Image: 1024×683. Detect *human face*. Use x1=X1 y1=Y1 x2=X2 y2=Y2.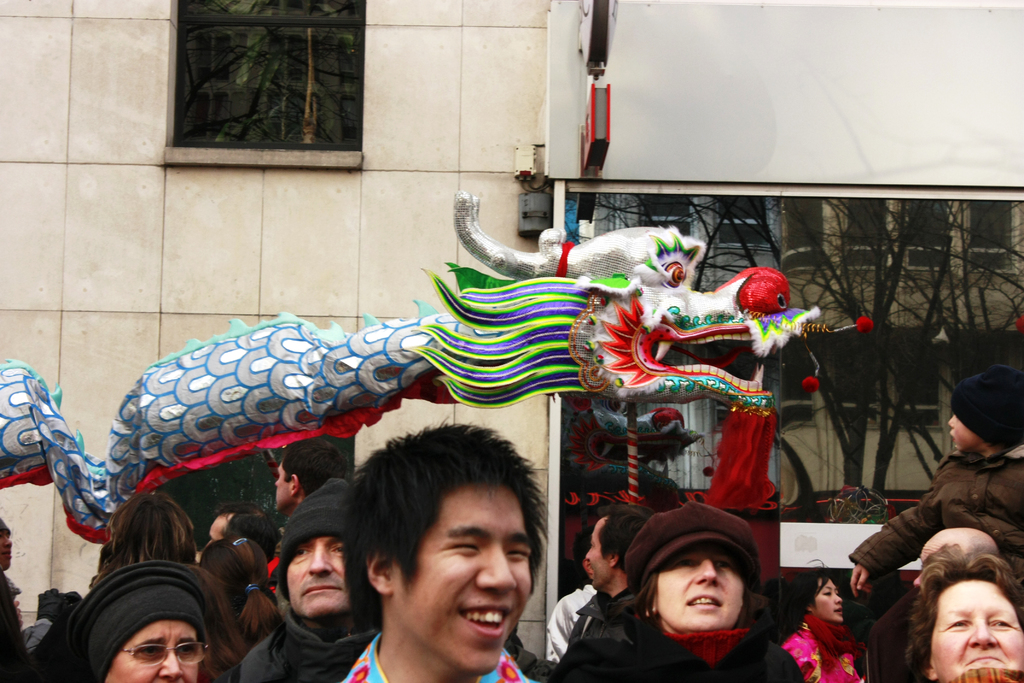
x1=941 y1=413 x2=977 y2=457.
